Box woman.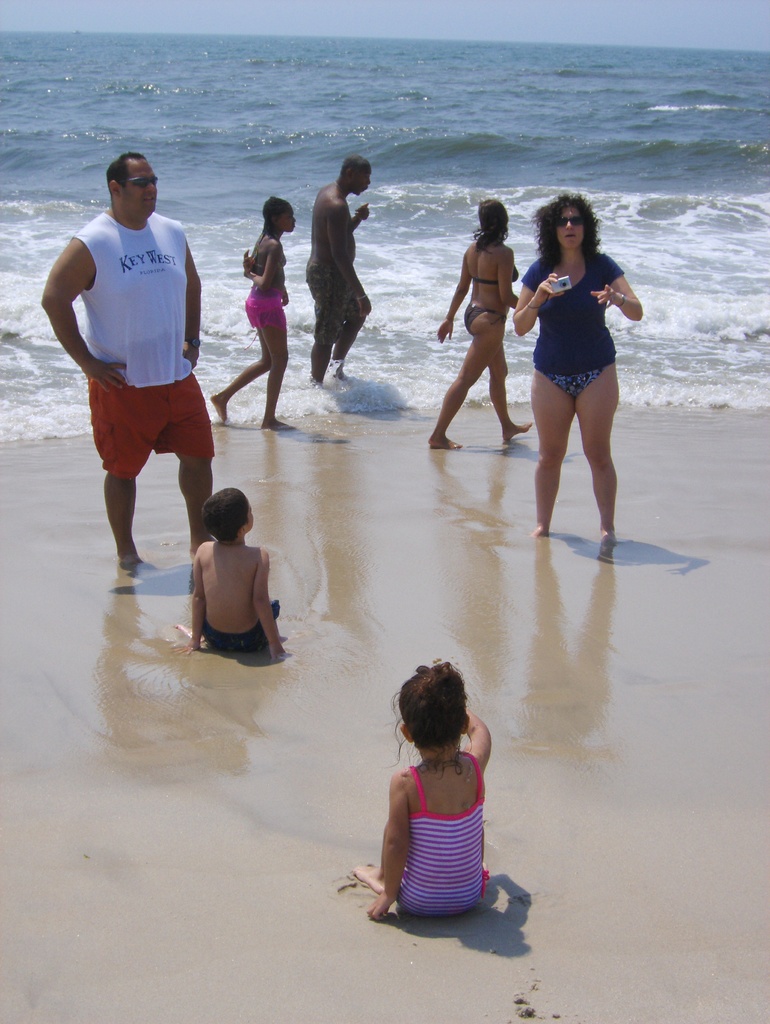
[x1=522, y1=187, x2=643, y2=550].
